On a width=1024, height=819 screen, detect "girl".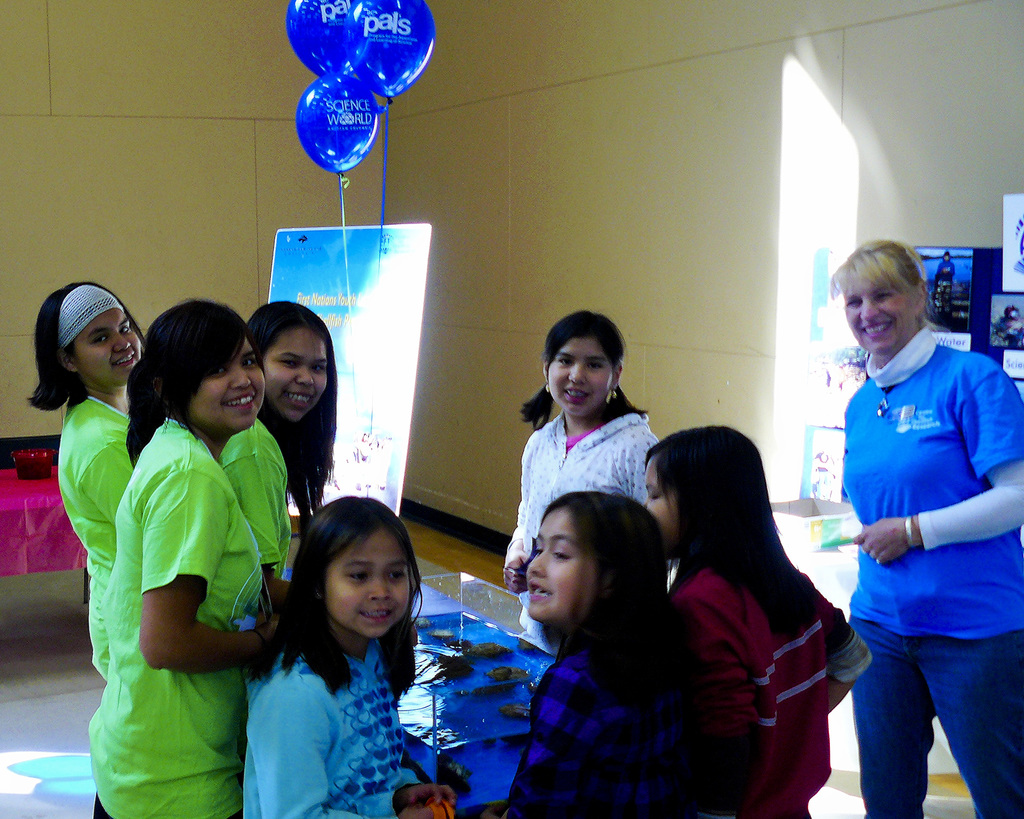
507, 307, 660, 593.
